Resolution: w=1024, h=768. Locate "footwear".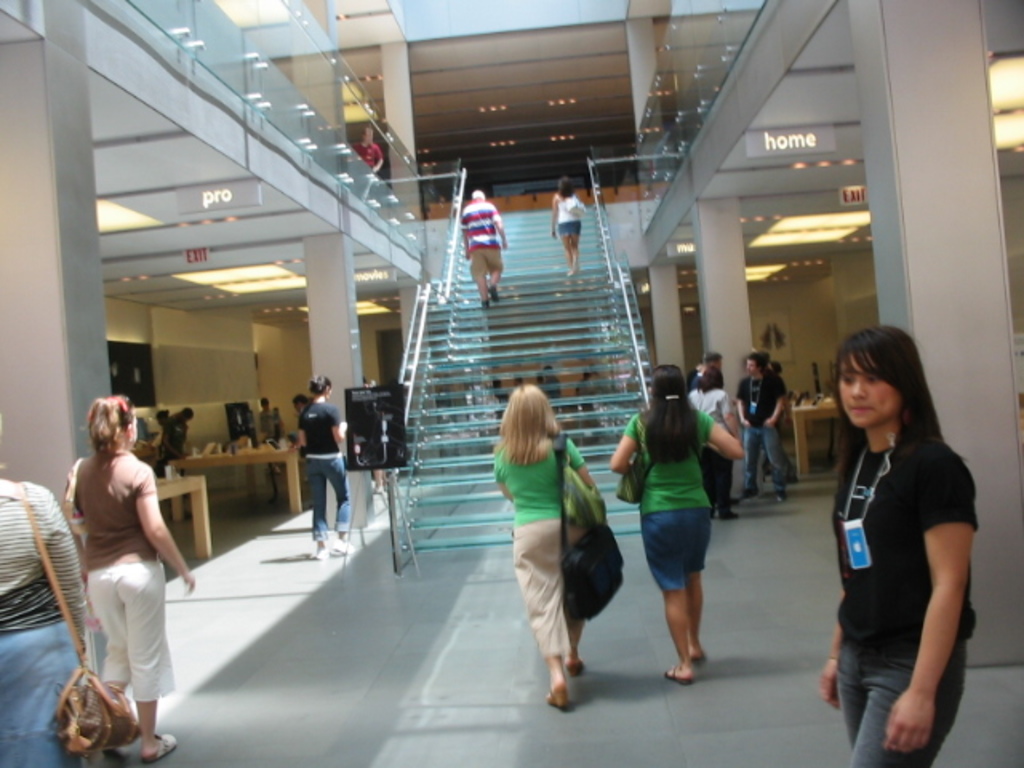
730, 478, 762, 498.
